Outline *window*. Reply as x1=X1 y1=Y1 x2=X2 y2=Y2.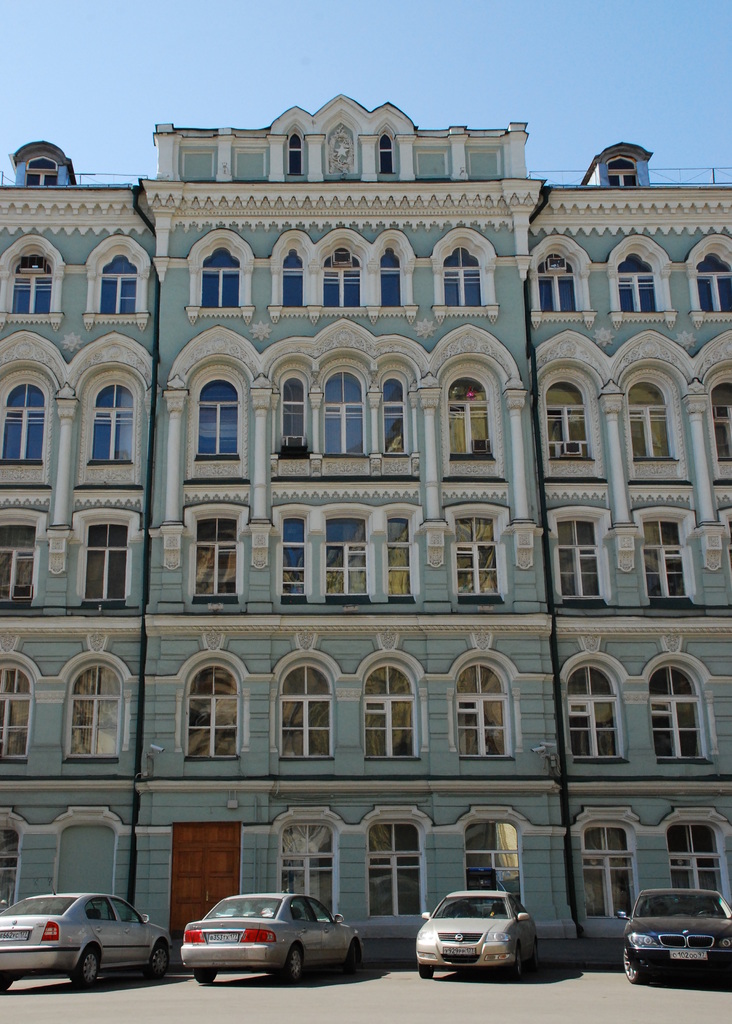
x1=293 y1=515 x2=416 y2=601.
